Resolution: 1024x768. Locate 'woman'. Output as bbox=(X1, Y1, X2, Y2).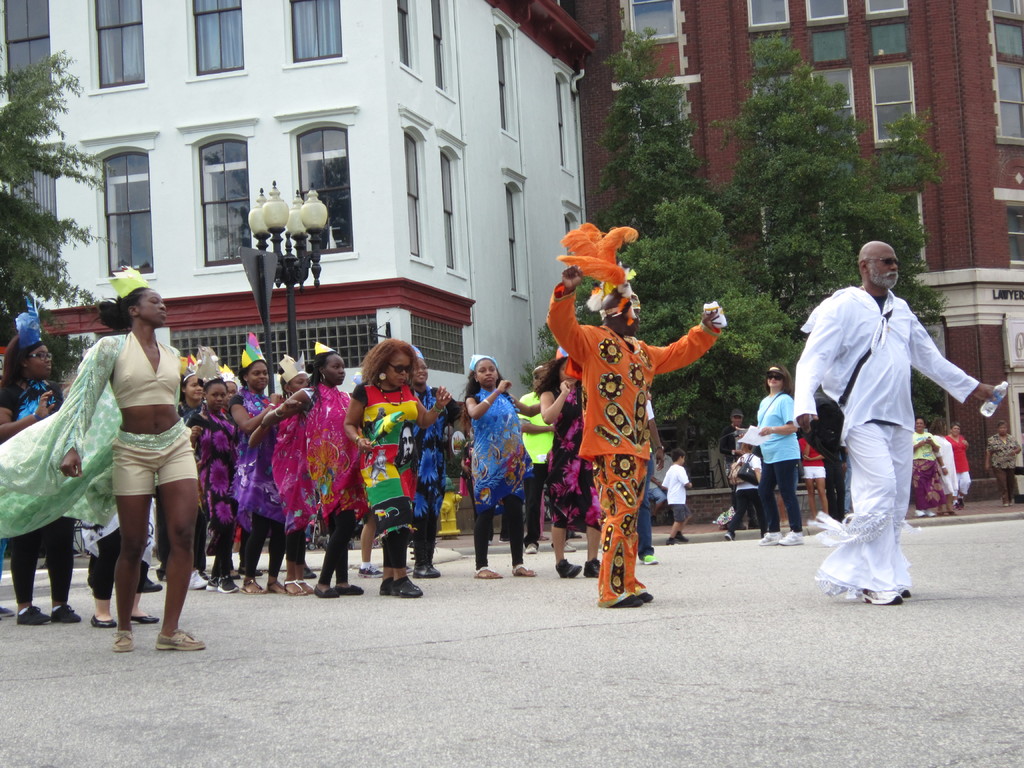
bbox=(164, 329, 216, 433).
